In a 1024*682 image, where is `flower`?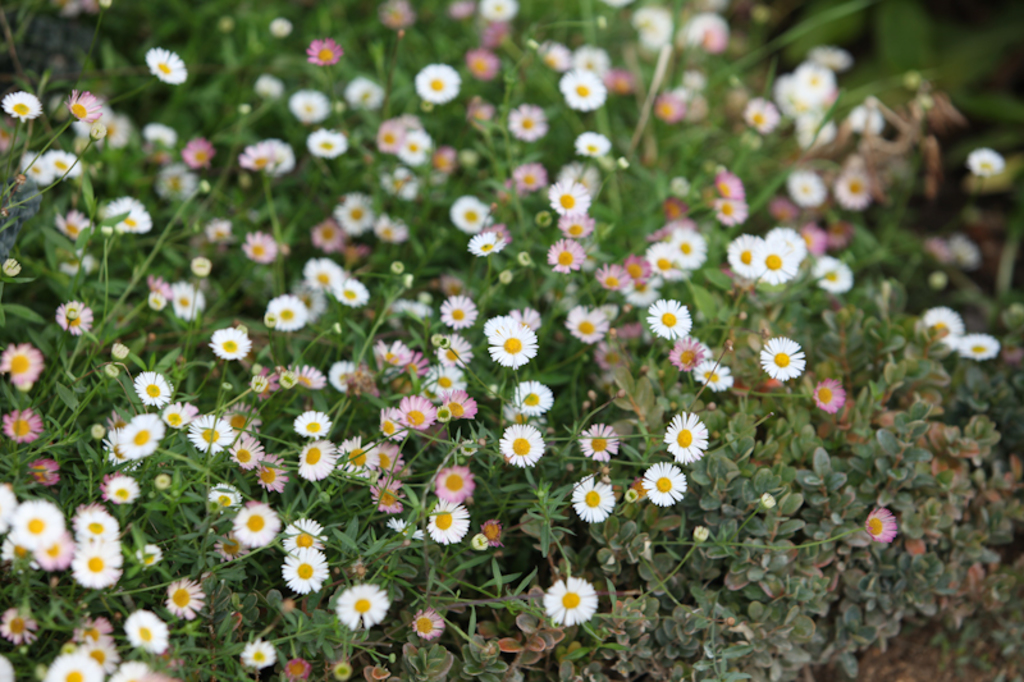
Rect(767, 226, 804, 257).
